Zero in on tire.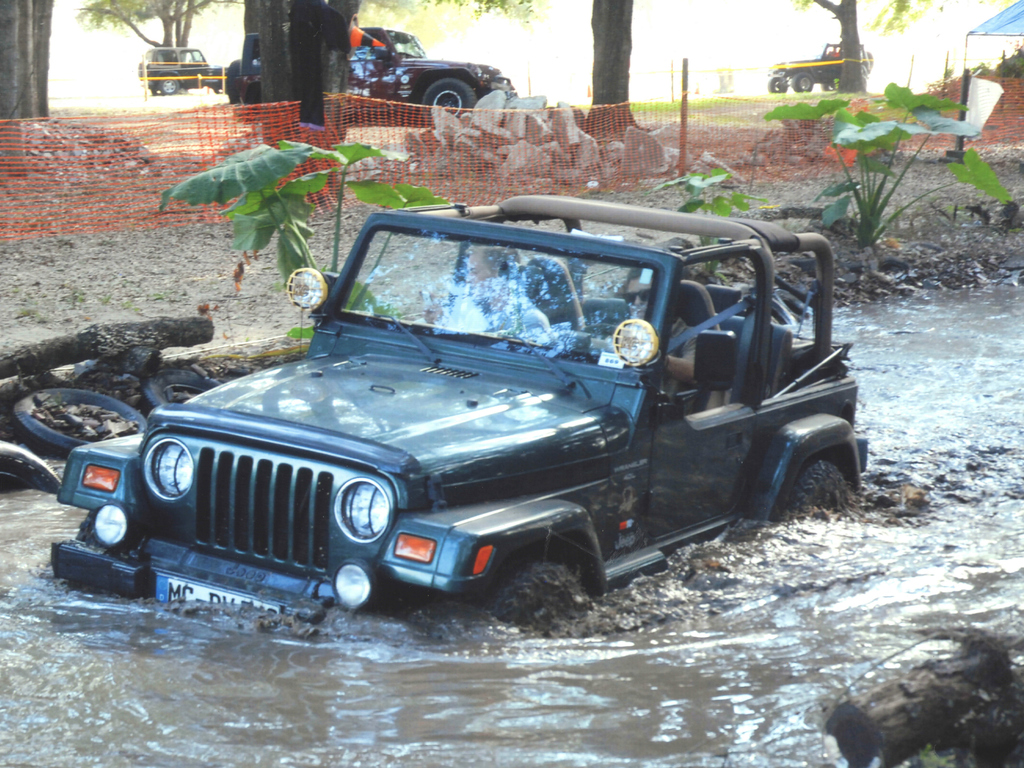
Zeroed in: Rect(12, 392, 150, 452).
